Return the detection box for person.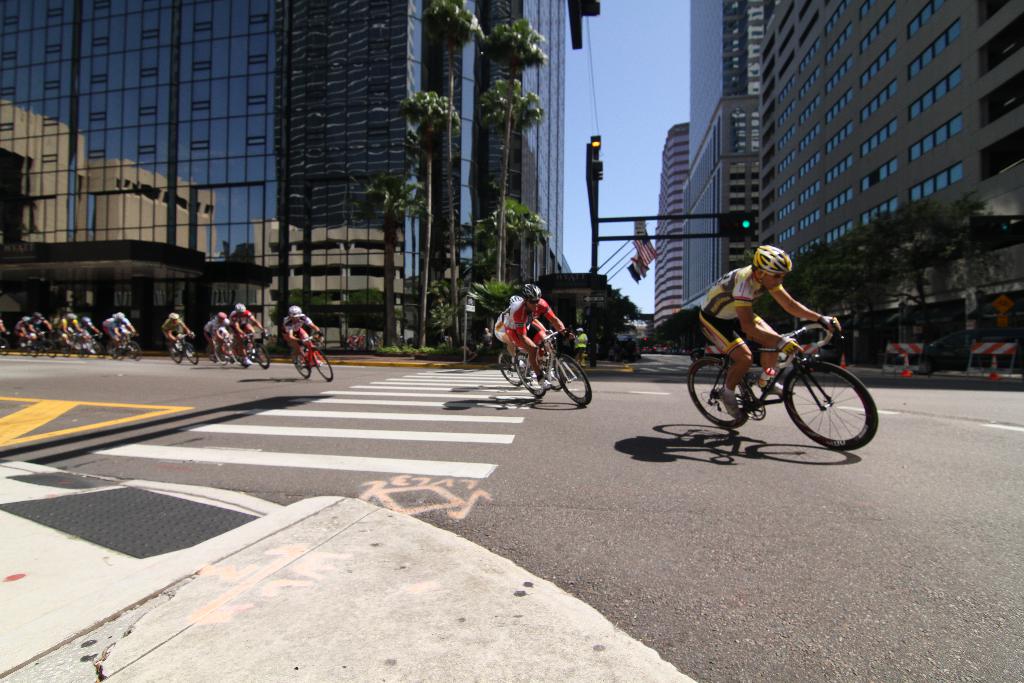
(13,309,47,344).
